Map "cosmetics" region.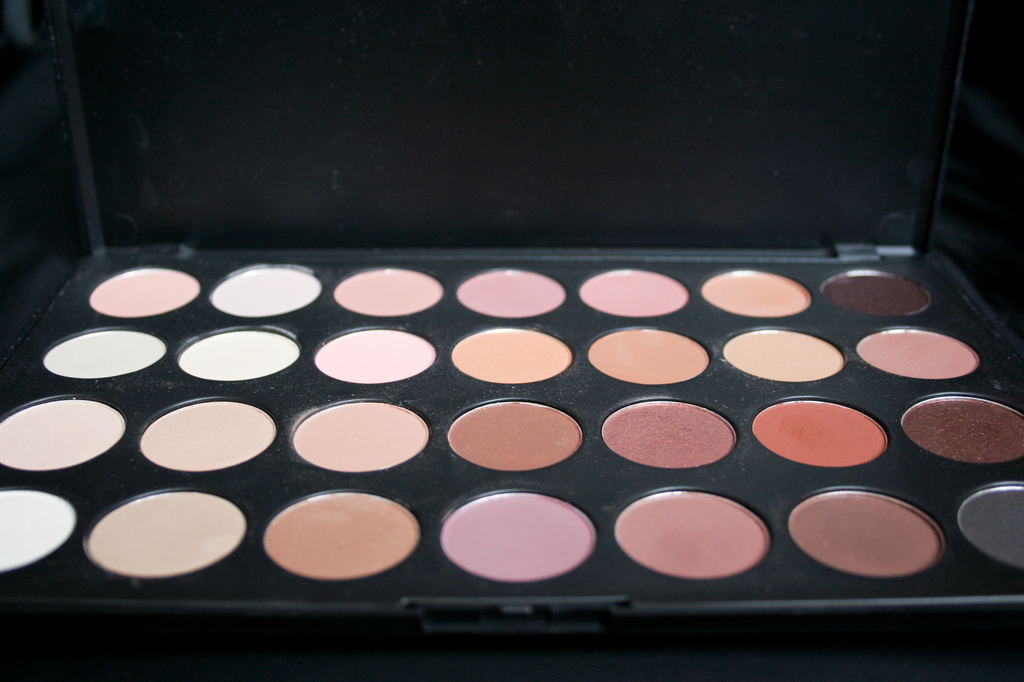
Mapped to select_region(451, 325, 572, 384).
